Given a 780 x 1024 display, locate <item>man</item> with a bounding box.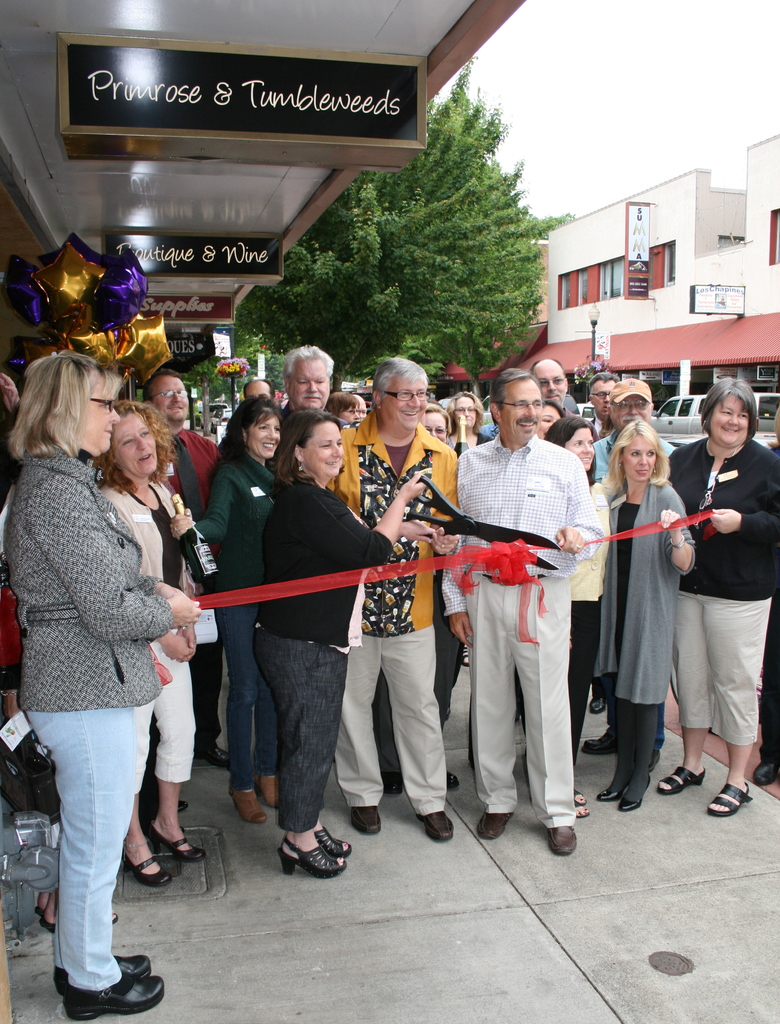
Located: select_region(448, 353, 596, 855).
